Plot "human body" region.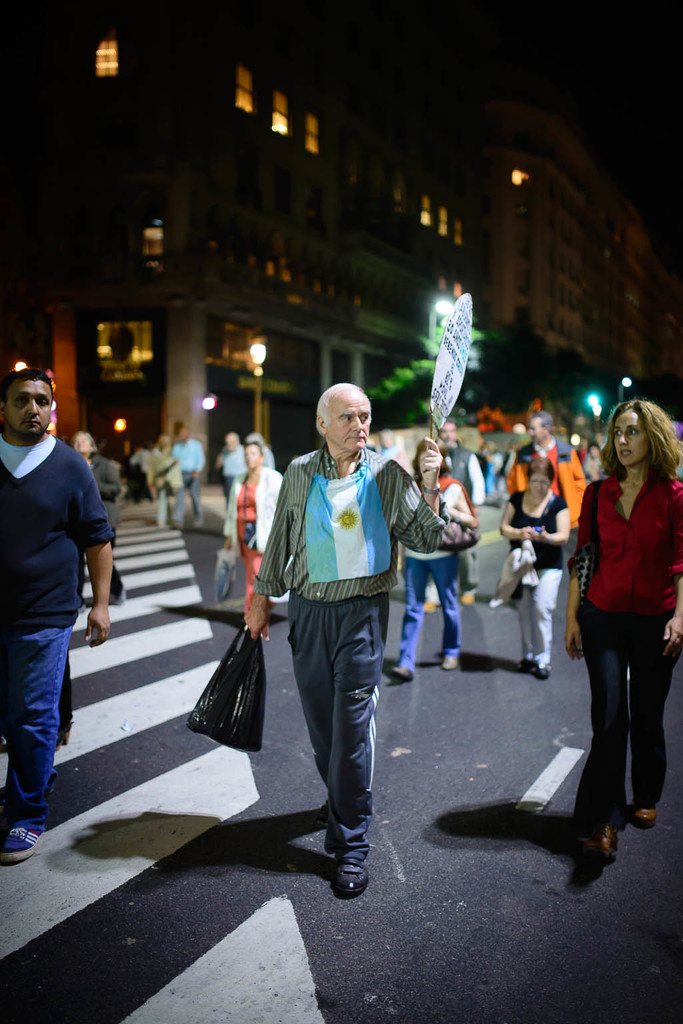
Plotted at (x1=252, y1=372, x2=442, y2=914).
